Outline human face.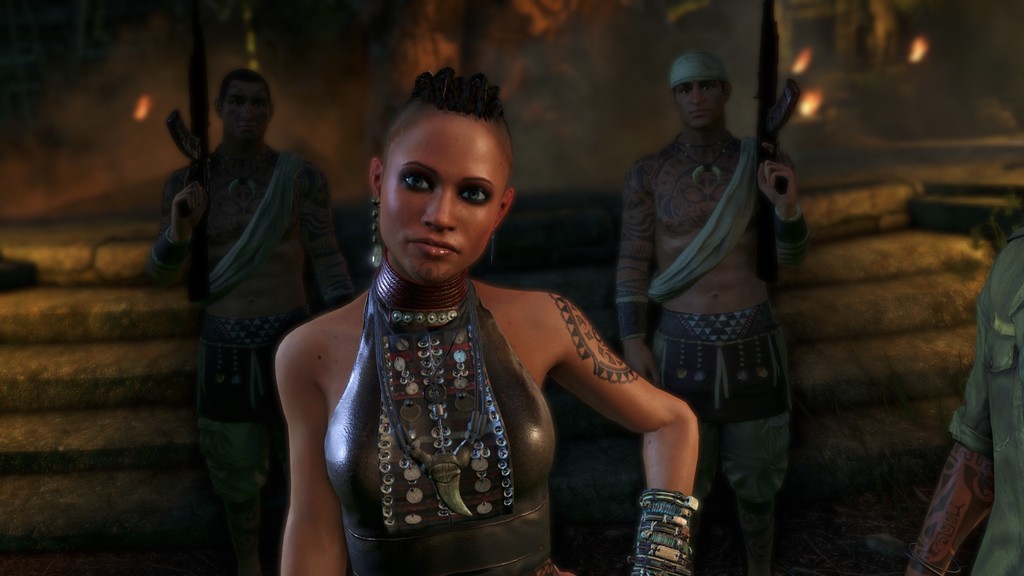
Outline: bbox=[376, 115, 510, 281].
